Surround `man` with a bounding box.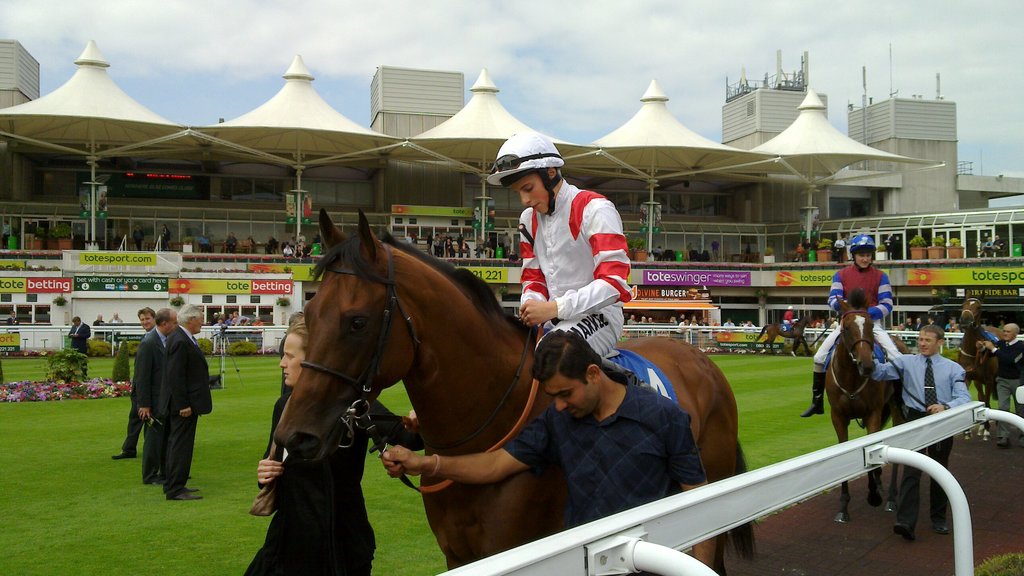
69,315,91,375.
